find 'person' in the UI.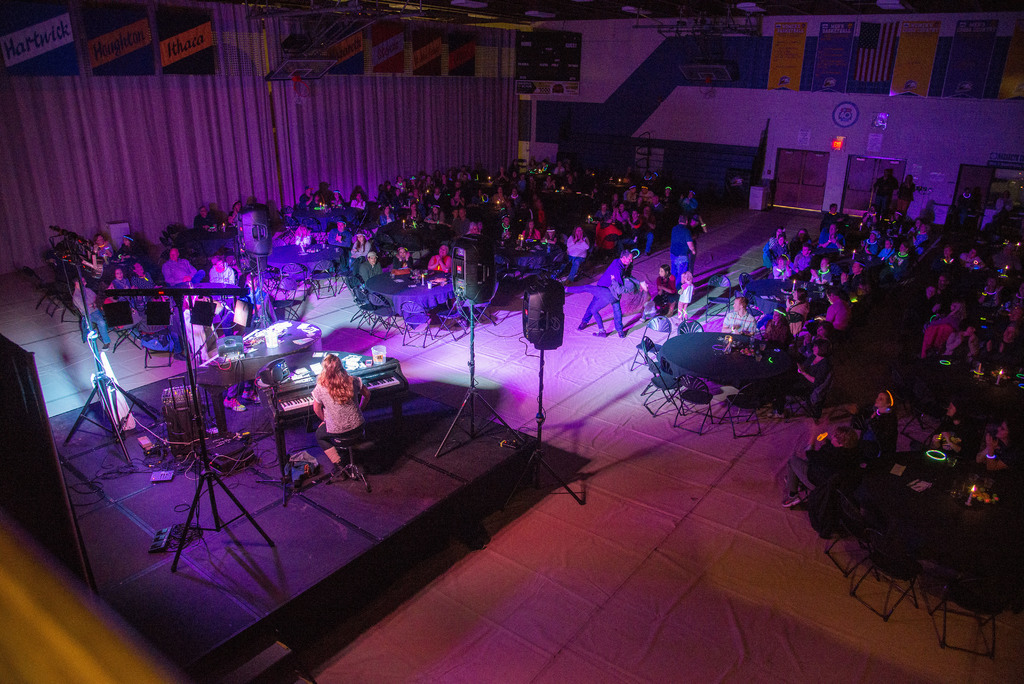
UI element at (left=975, top=278, right=1002, bottom=311).
